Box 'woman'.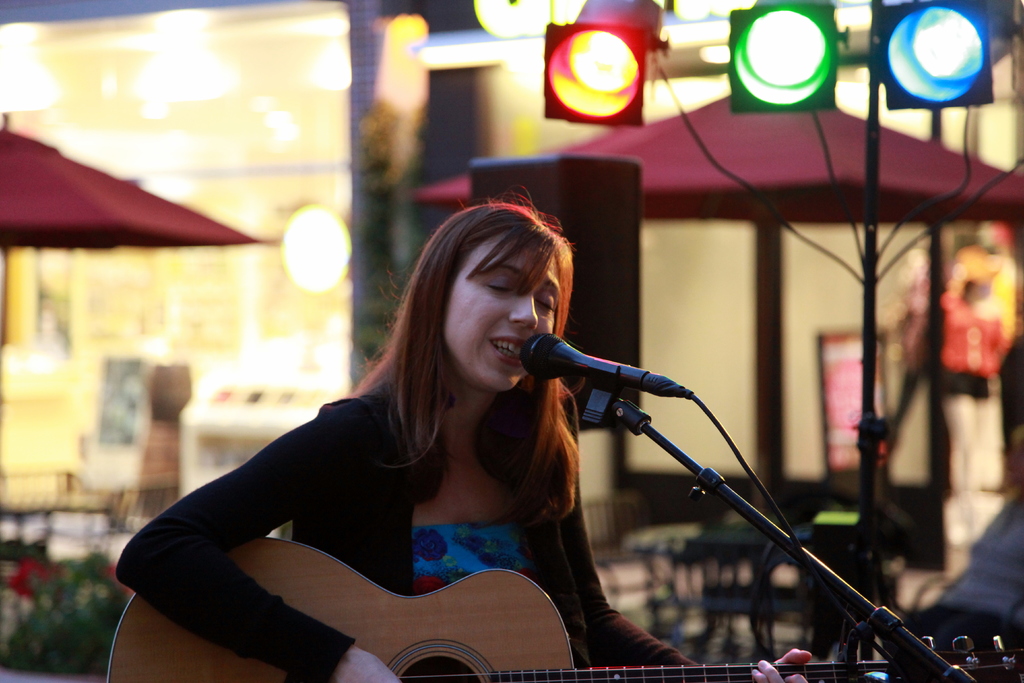
x1=113, y1=191, x2=808, y2=678.
